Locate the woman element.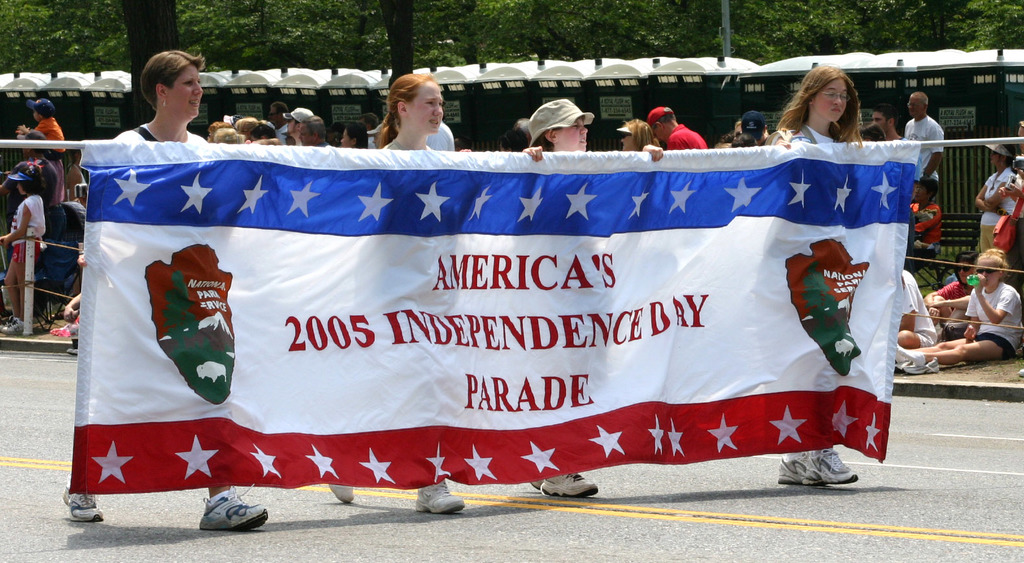
Element bbox: 58:50:262:523.
